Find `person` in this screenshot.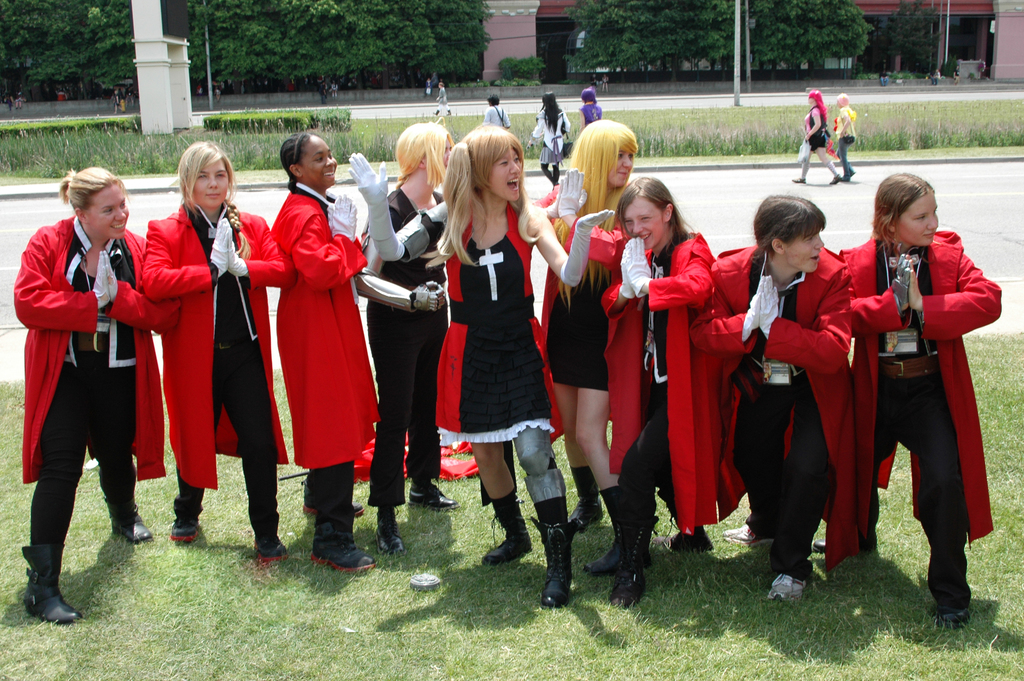
The bounding box for `person` is crop(433, 109, 445, 122).
